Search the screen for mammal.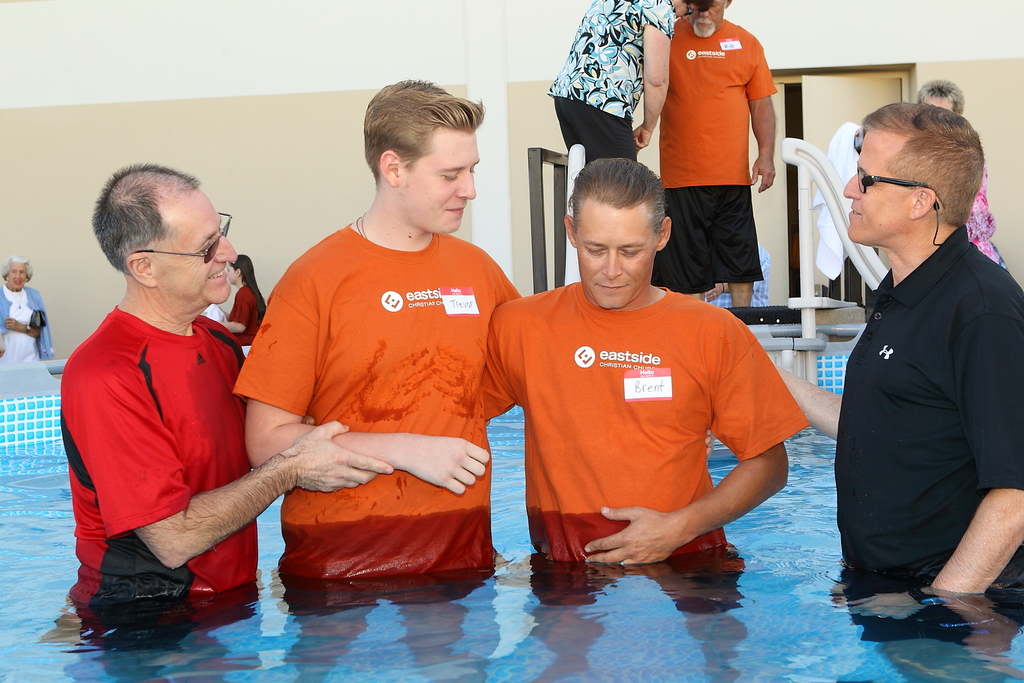
Found at crop(221, 255, 271, 347).
